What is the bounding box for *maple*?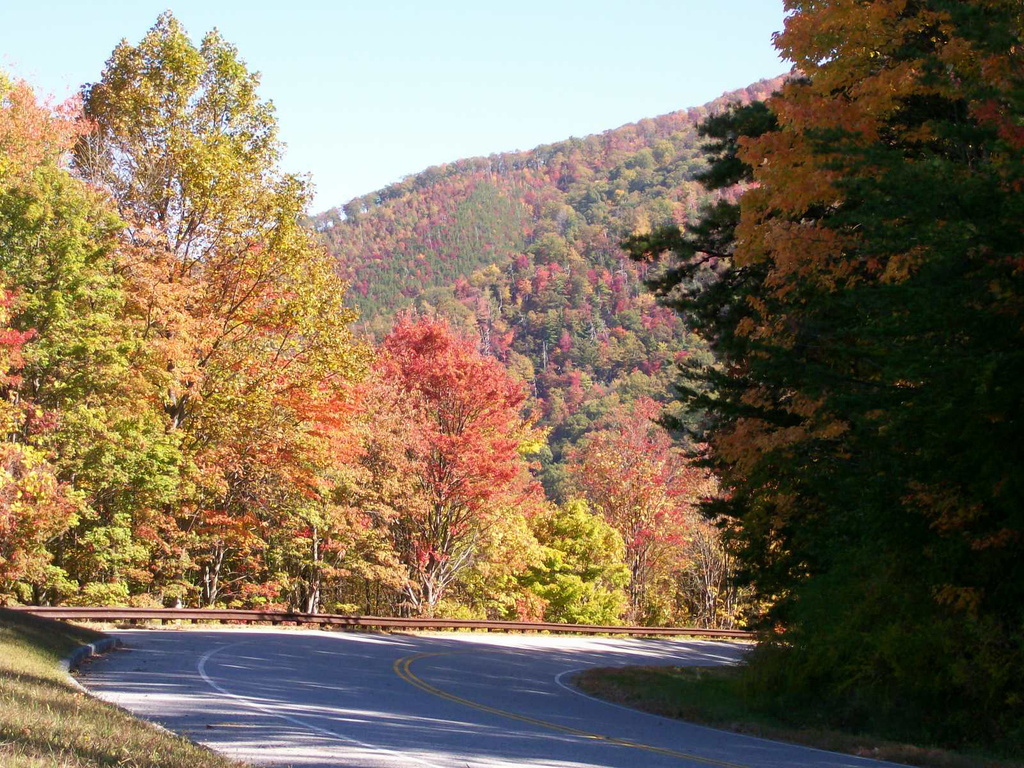
(669, 465, 754, 634).
